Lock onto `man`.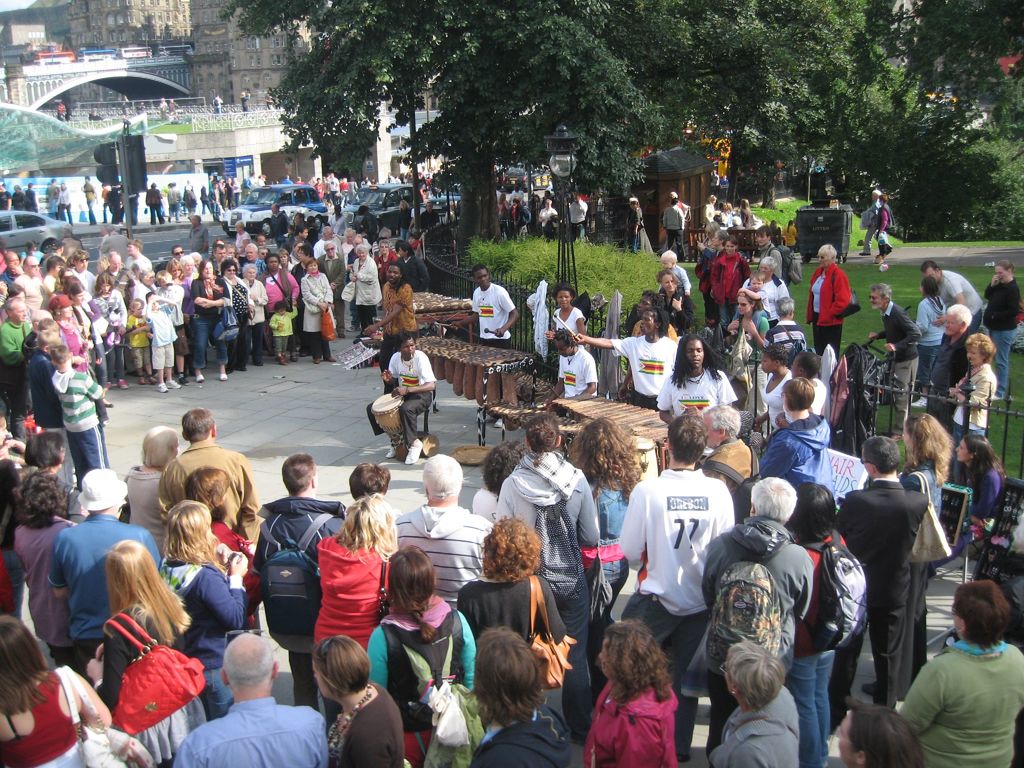
Locked: {"left": 186, "top": 211, "right": 207, "bottom": 257}.
